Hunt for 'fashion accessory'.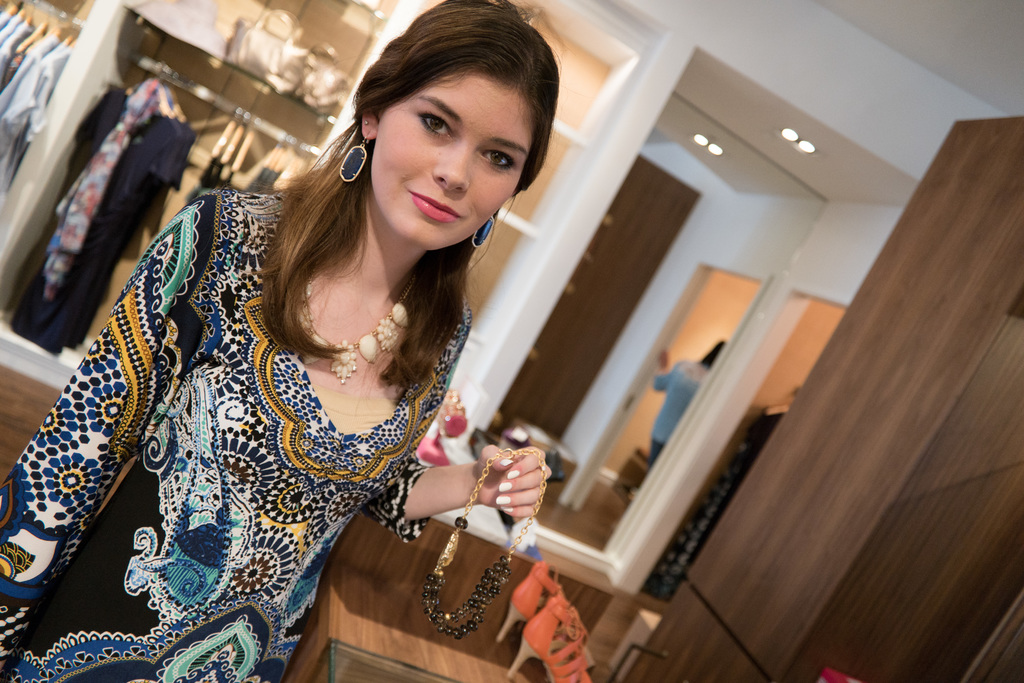
Hunted down at 294/40/353/112.
